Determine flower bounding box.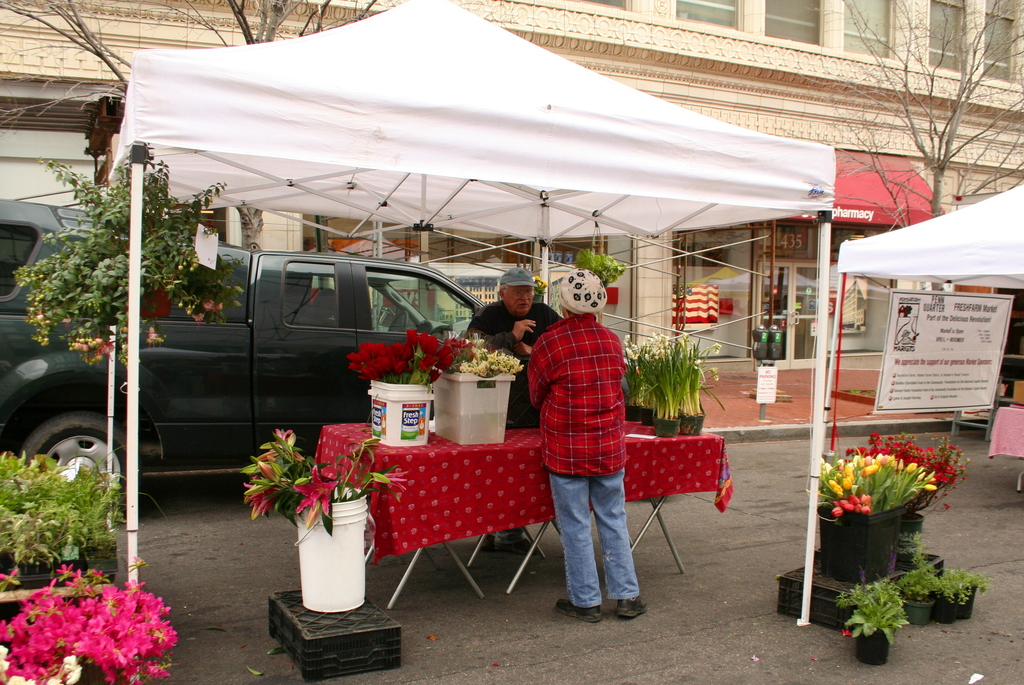
Determined: <box>297,465,336,516</box>.
